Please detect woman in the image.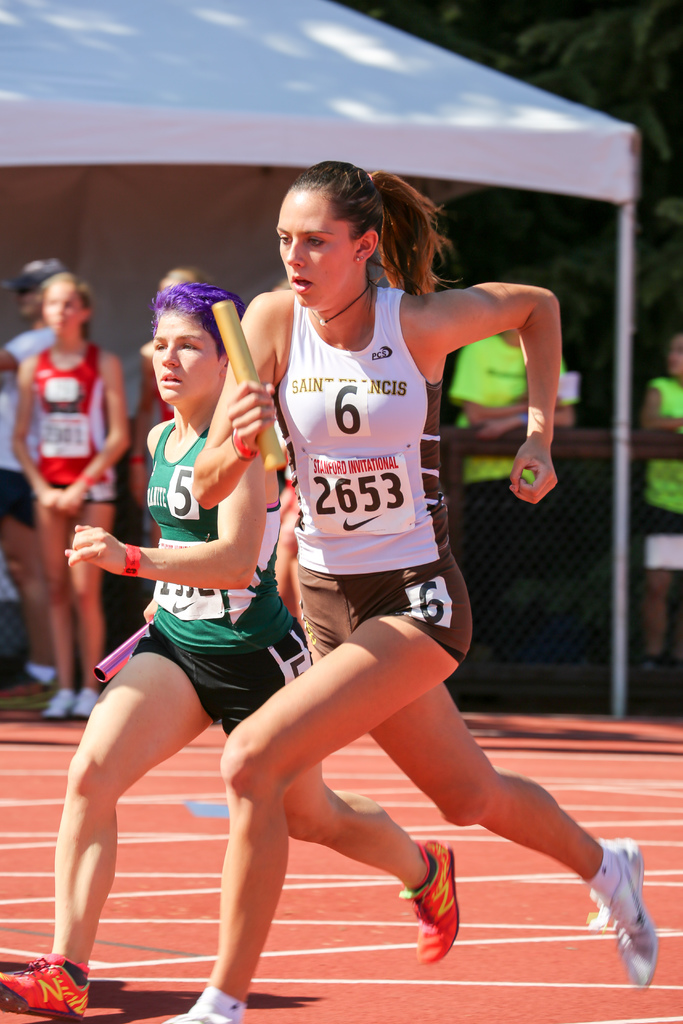
detection(0, 286, 458, 1016).
